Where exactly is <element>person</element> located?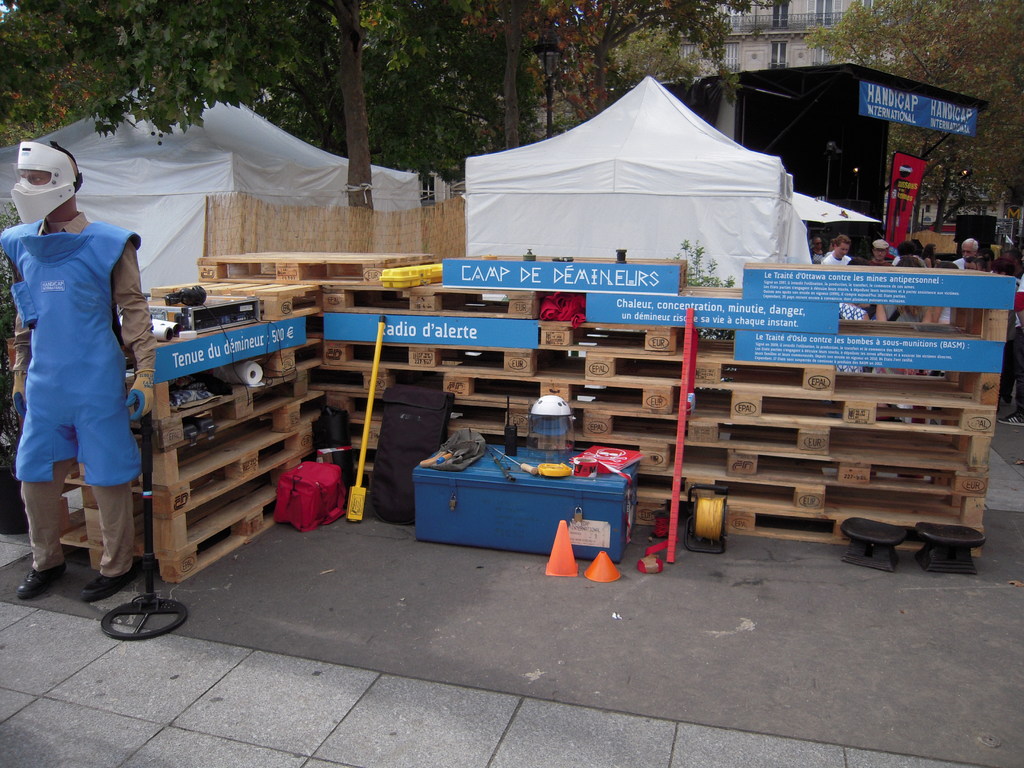
Its bounding box is 950:236:984:280.
